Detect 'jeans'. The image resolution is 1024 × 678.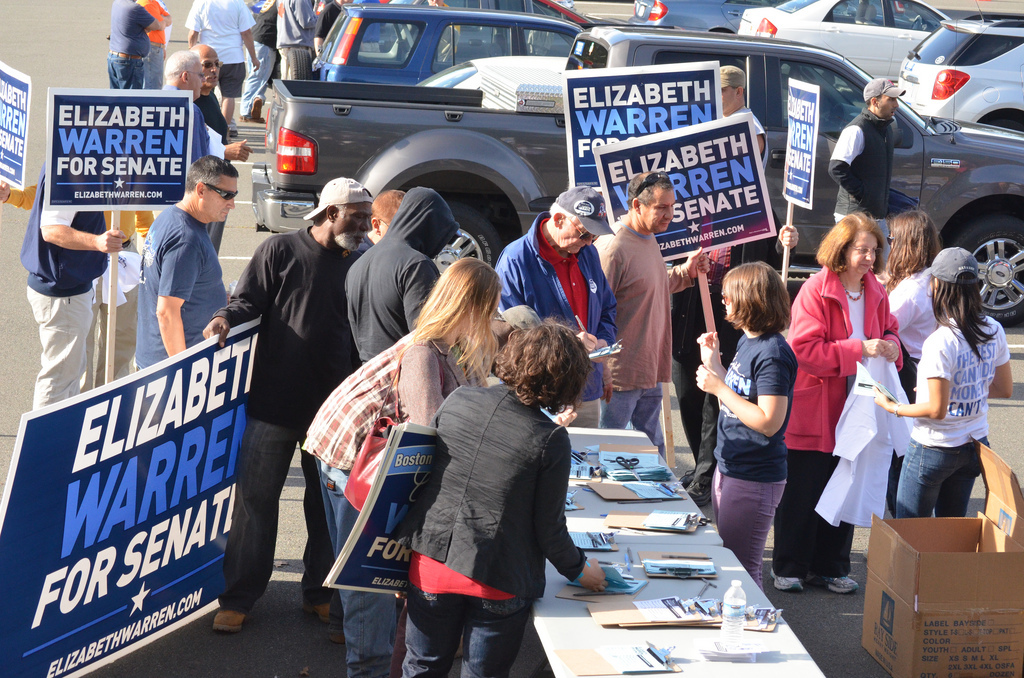
720,470,791,588.
